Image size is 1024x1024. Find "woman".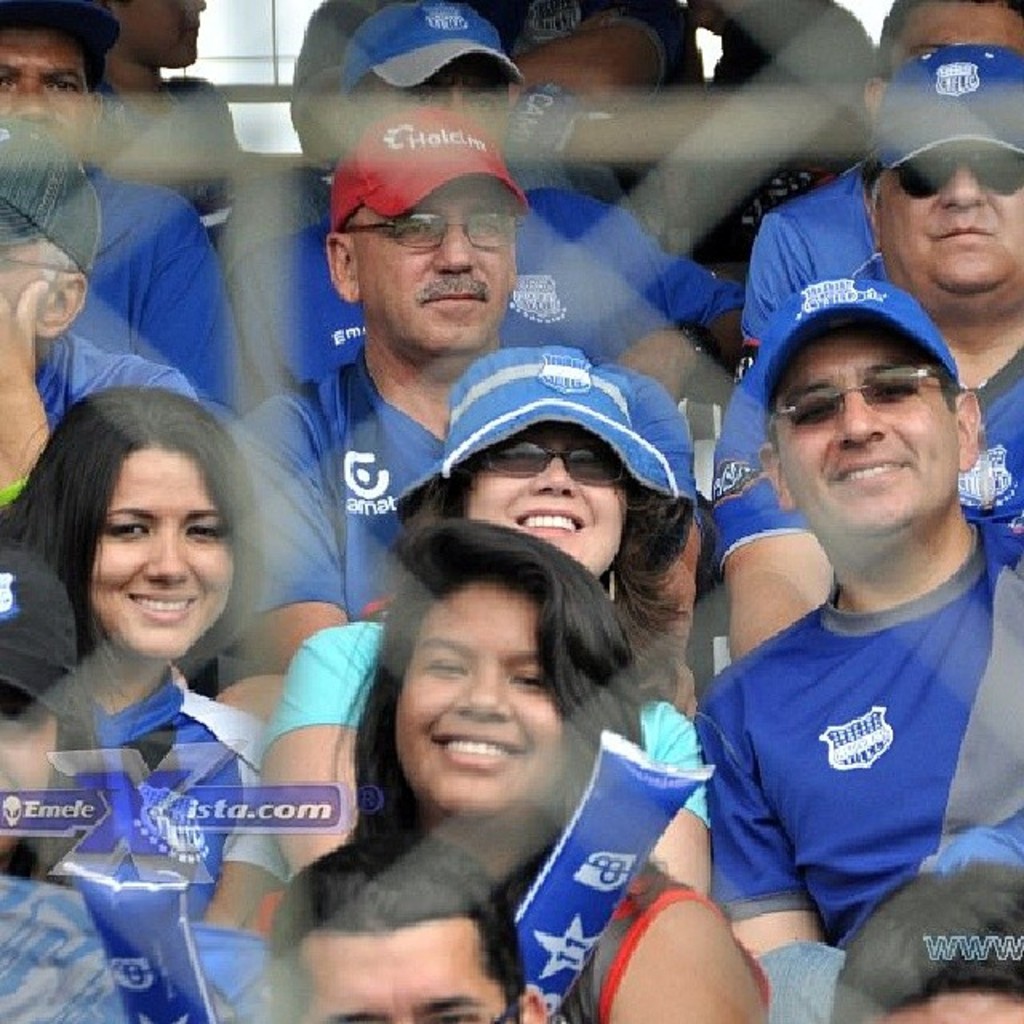
0/392/272/1022.
